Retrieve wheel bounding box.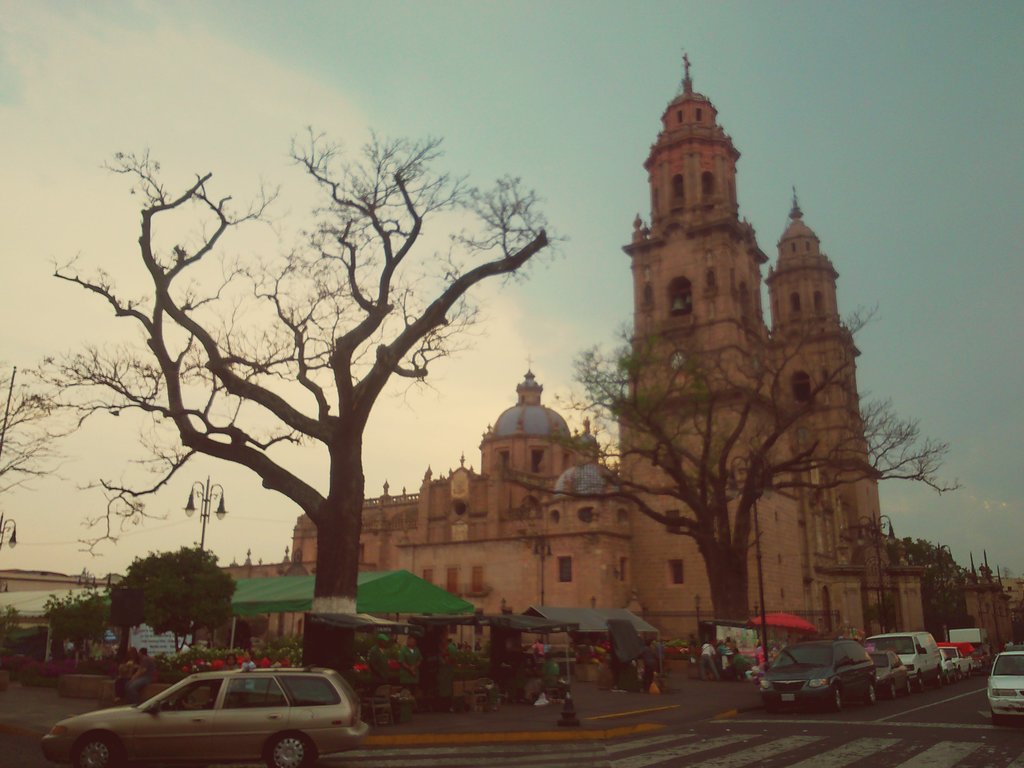
Bounding box: crop(867, 682, 878, 703).
